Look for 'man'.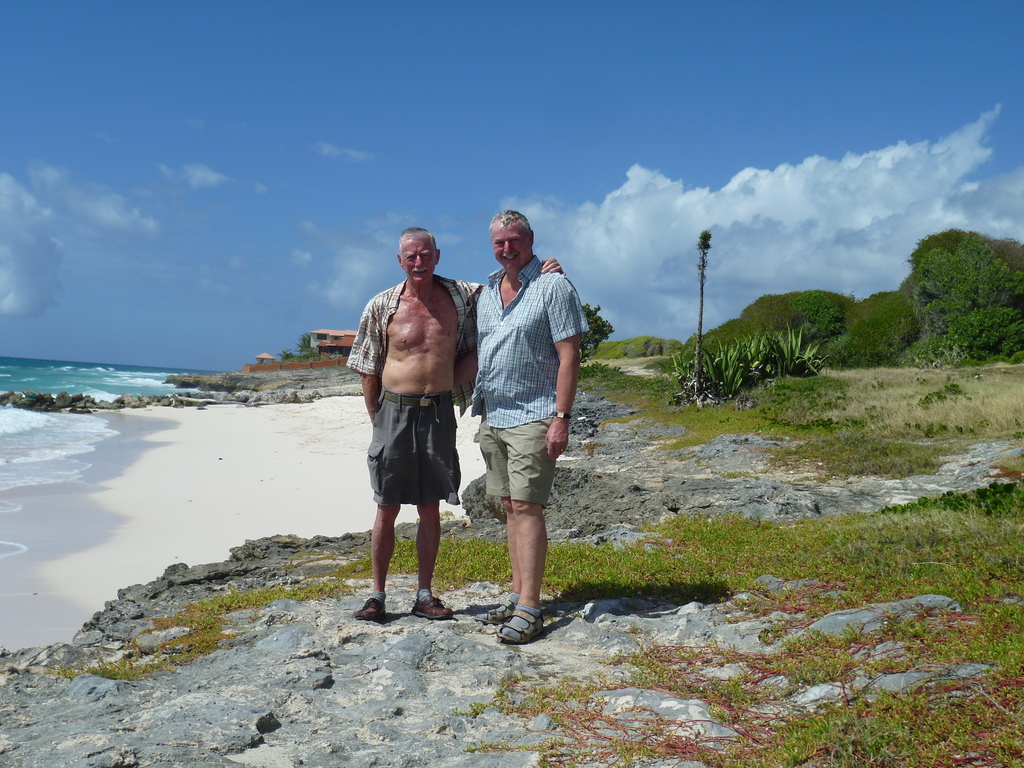
Found: <bbox>345, 230, 475, 629</bbox>.
